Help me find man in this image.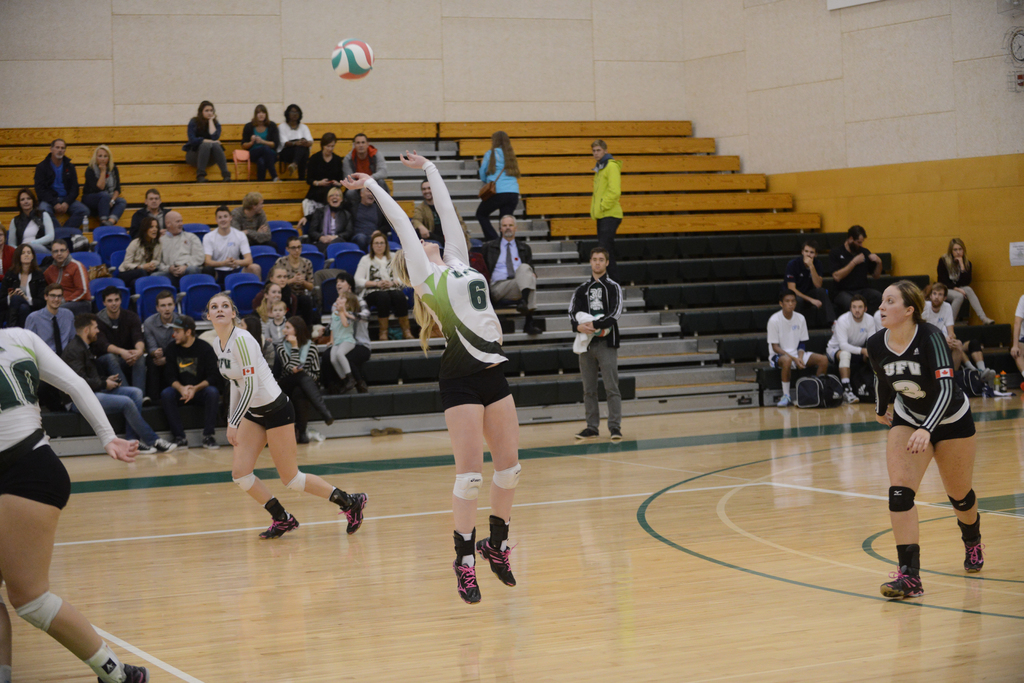
Found it: crop(95, 291, 147, 391).
